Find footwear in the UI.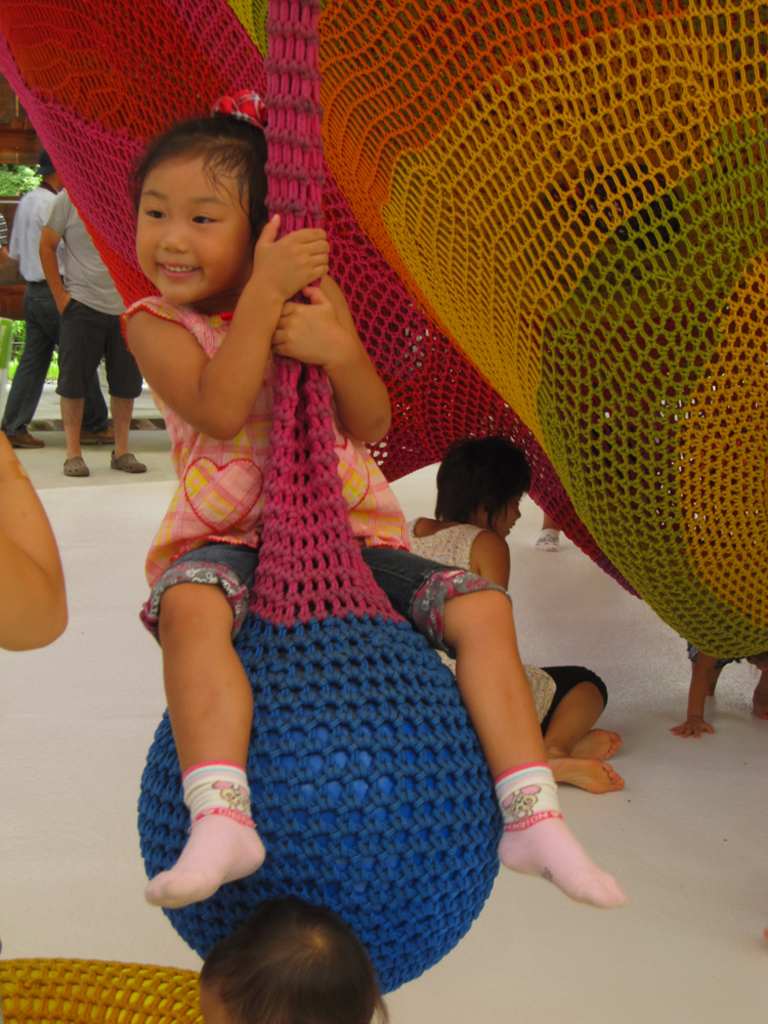
UI element at rect(61, 455, 95, 473).
